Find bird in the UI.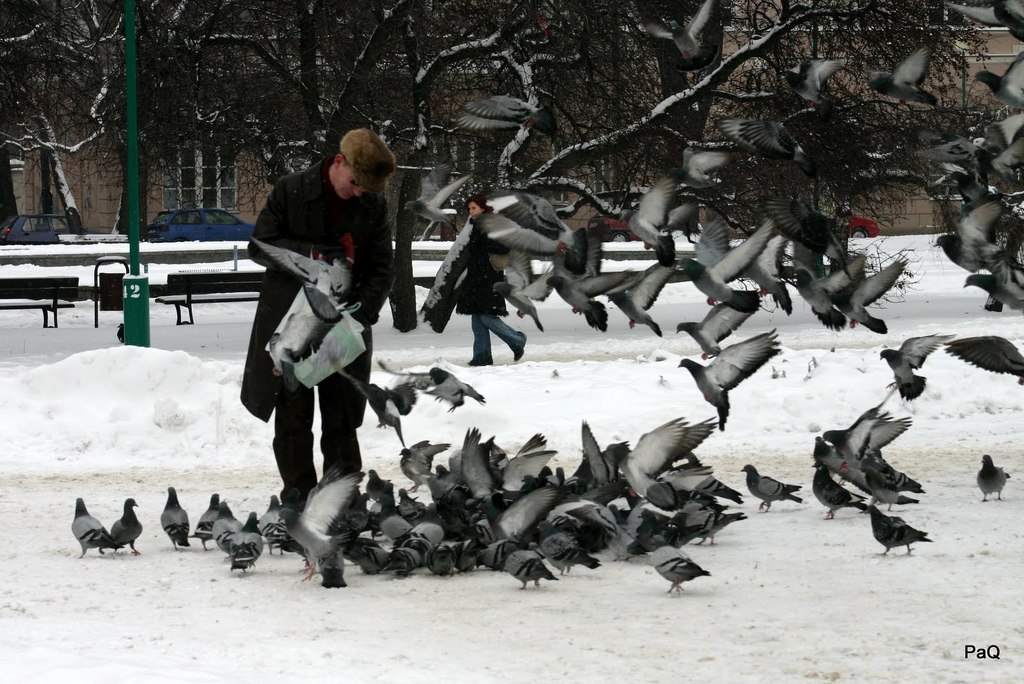
UI element at bbox=(440, 89, 552, 132).
